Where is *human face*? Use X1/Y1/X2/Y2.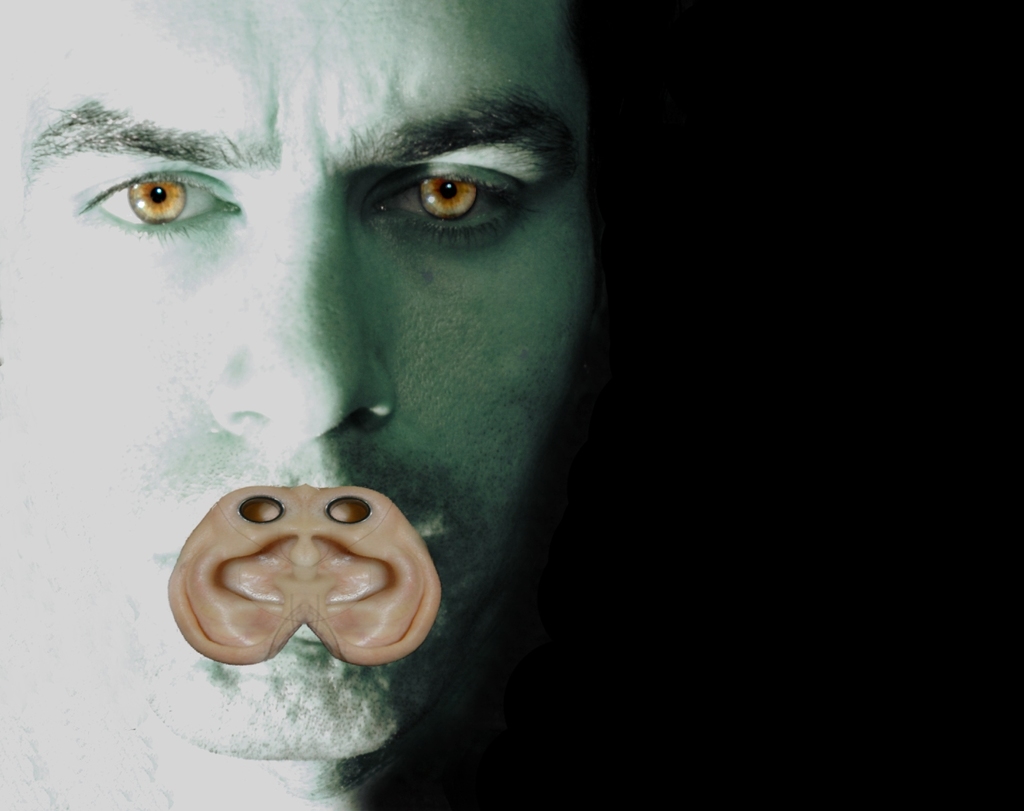
0/0/602/756.
